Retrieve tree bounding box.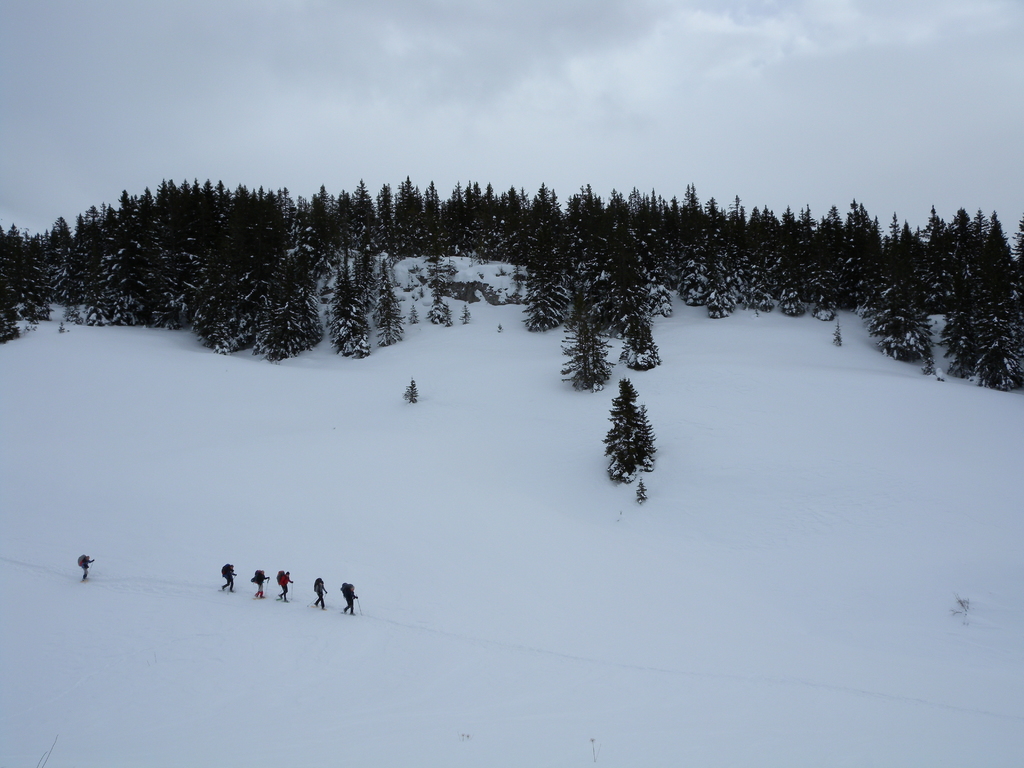
Bounding box: 400/380/419/405.
